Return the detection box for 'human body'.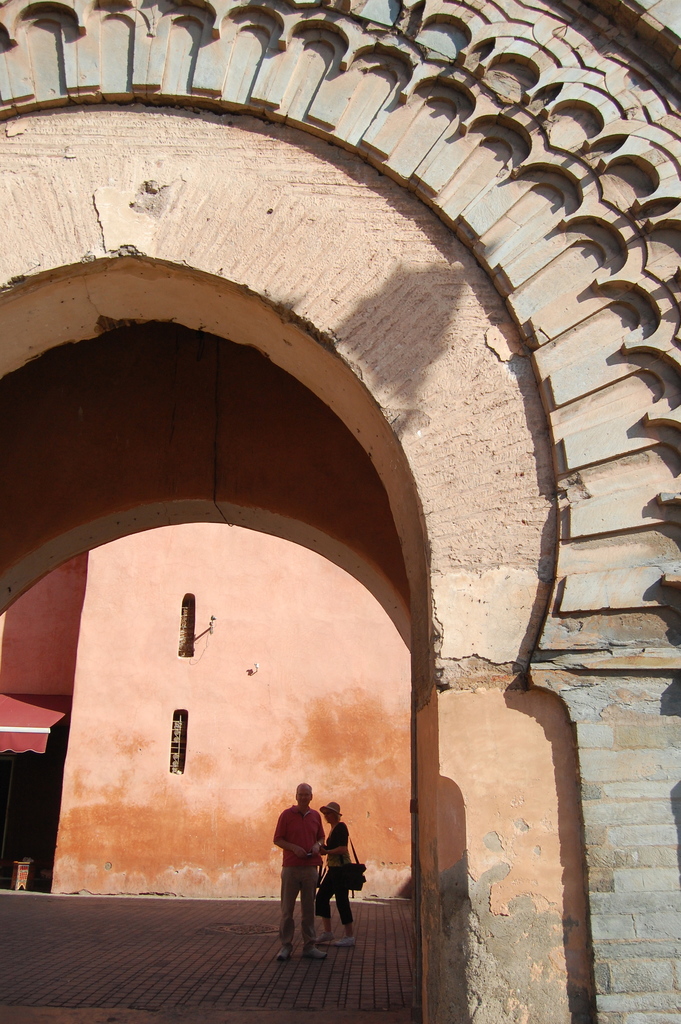
[left=275, top=806, right=324, bottom=865].
